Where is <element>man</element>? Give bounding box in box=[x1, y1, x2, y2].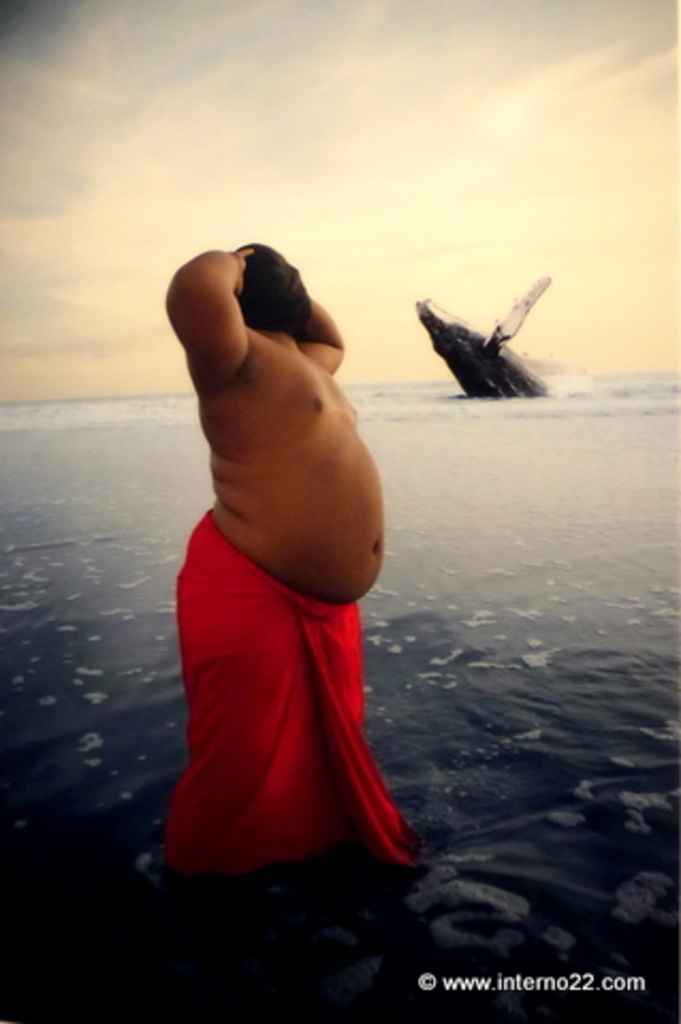
box=[128, 166, 435, 905].
